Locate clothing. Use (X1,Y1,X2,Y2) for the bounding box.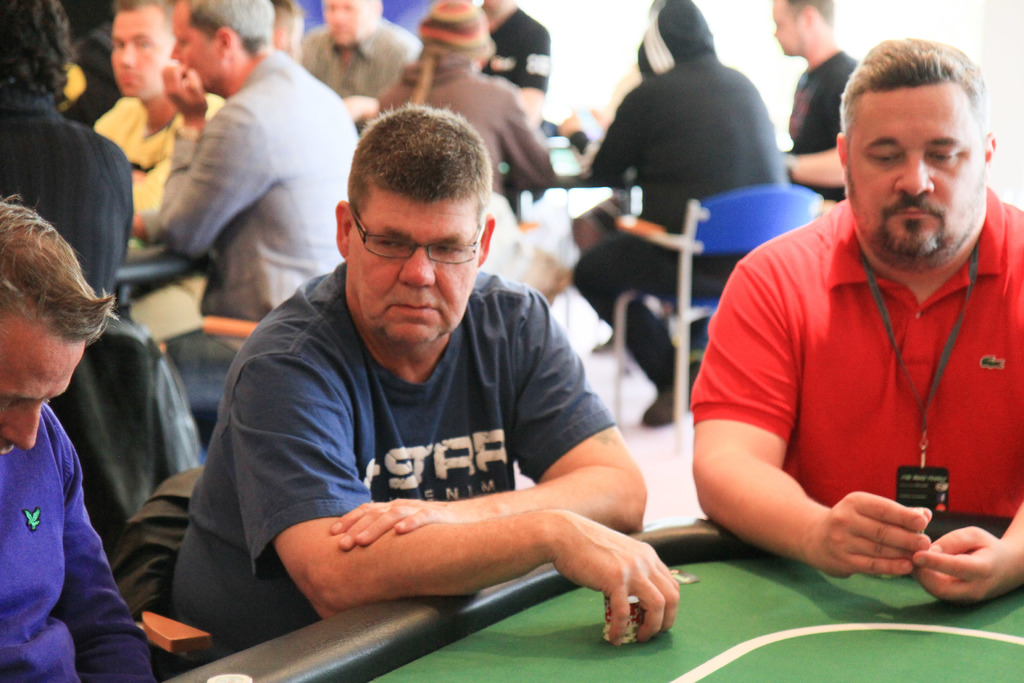
(571,0,783,395).
